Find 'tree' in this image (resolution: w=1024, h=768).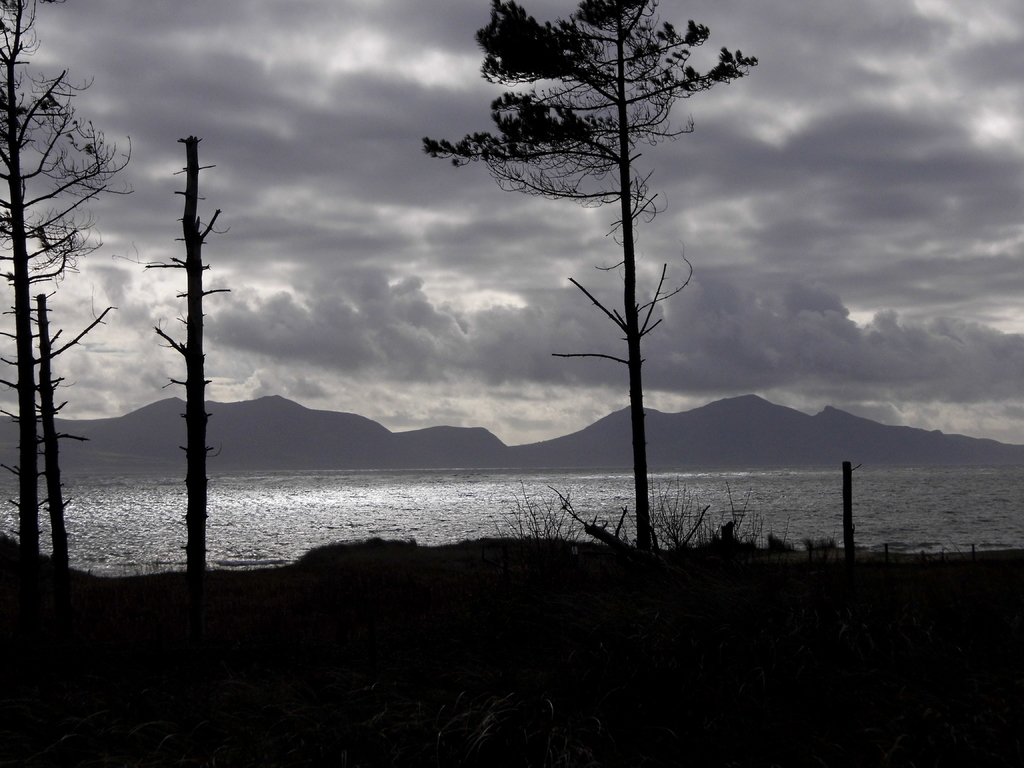
<region>116, 135, 243, 576</region>.
